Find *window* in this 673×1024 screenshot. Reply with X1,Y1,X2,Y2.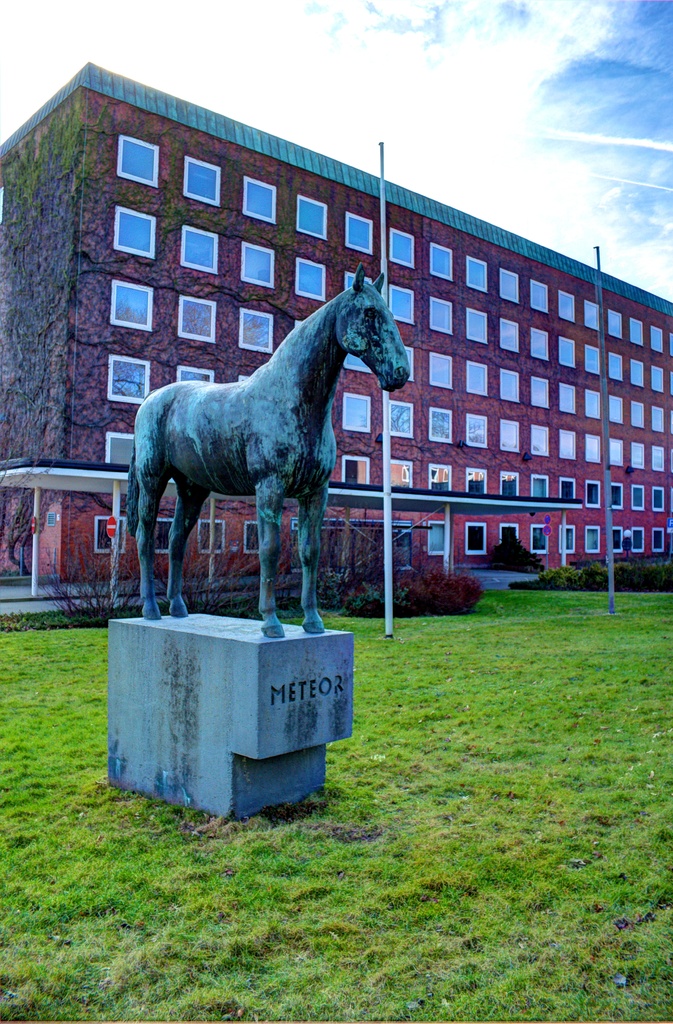
626,319,643,350.
